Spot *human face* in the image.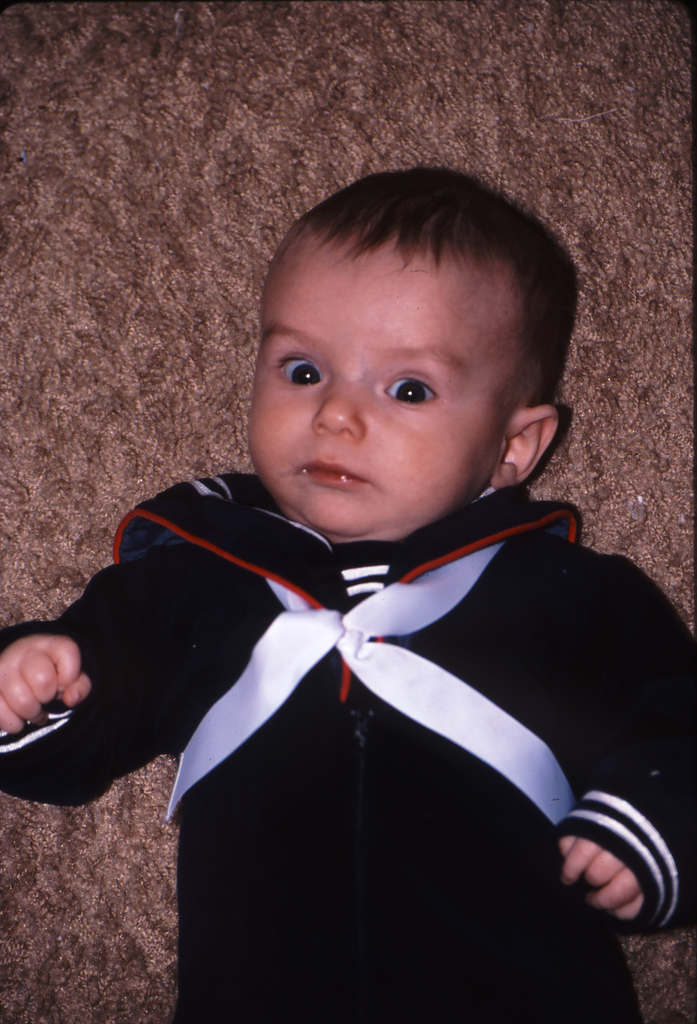
*human face* found at <region>247, 237, 508, 537</region>.
